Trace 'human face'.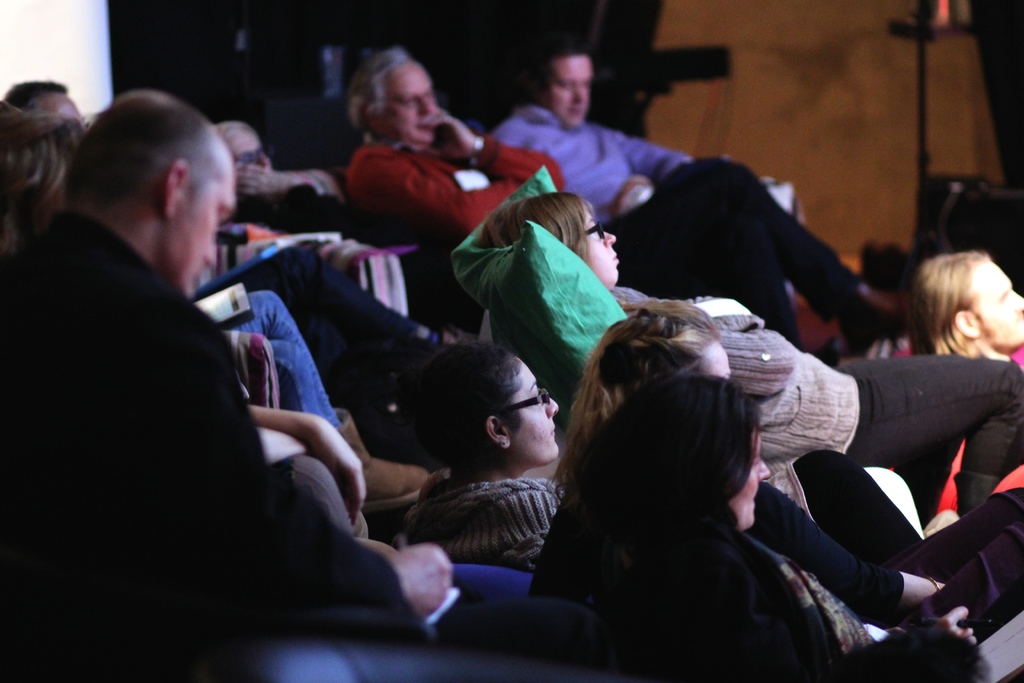
Traced to 172/167/235/296.
